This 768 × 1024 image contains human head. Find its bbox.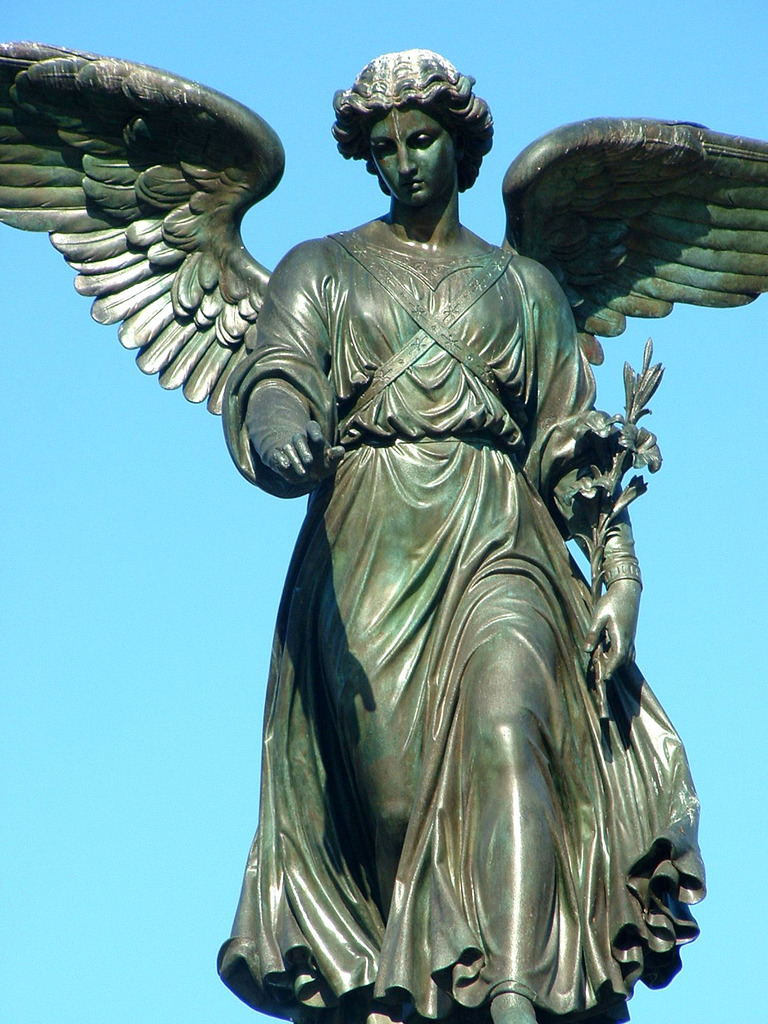
locate(330, 44, 493, 218).
